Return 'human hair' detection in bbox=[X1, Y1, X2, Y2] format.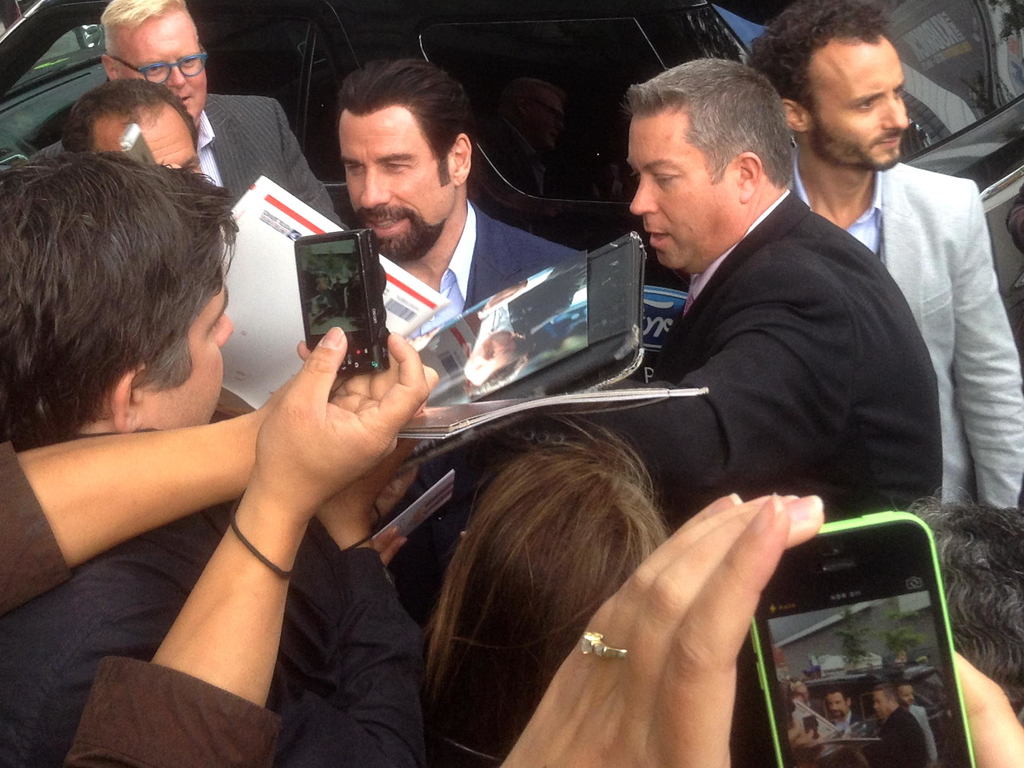
bbox=[333, 58, 476, 190].
